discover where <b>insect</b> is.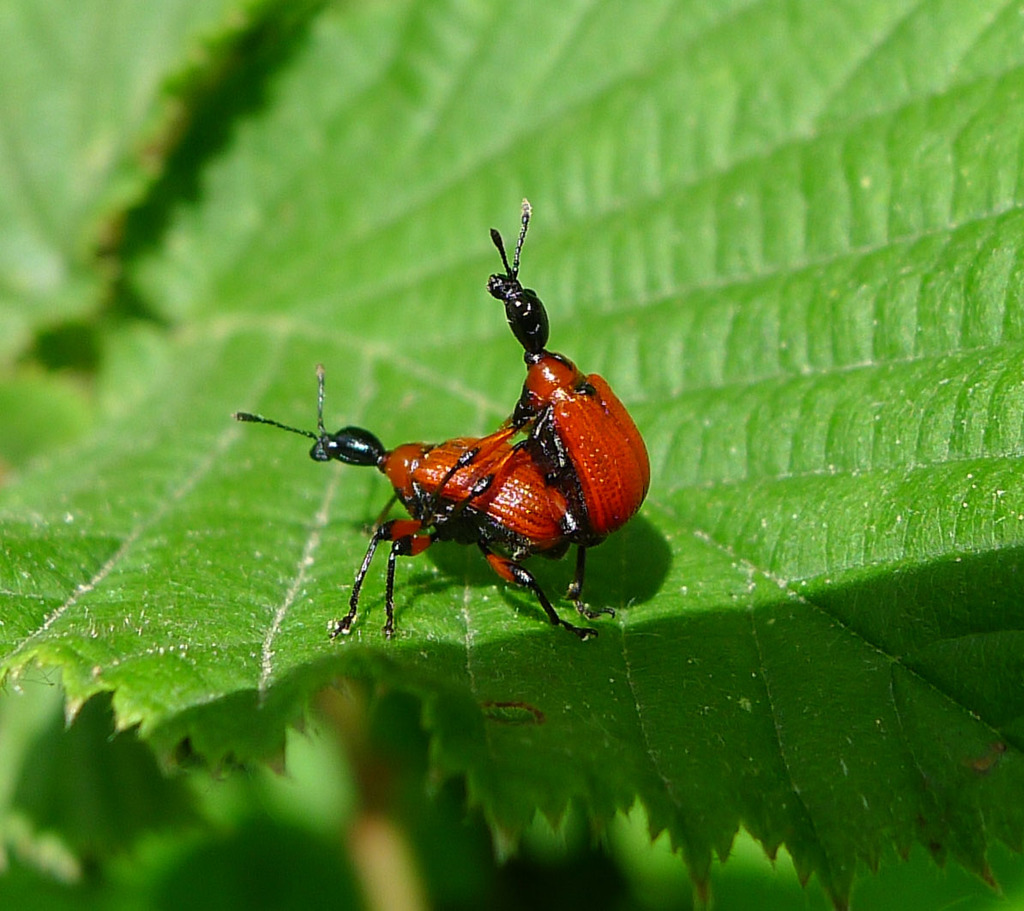
Discovered at rect(426, 196, 652, 543).
